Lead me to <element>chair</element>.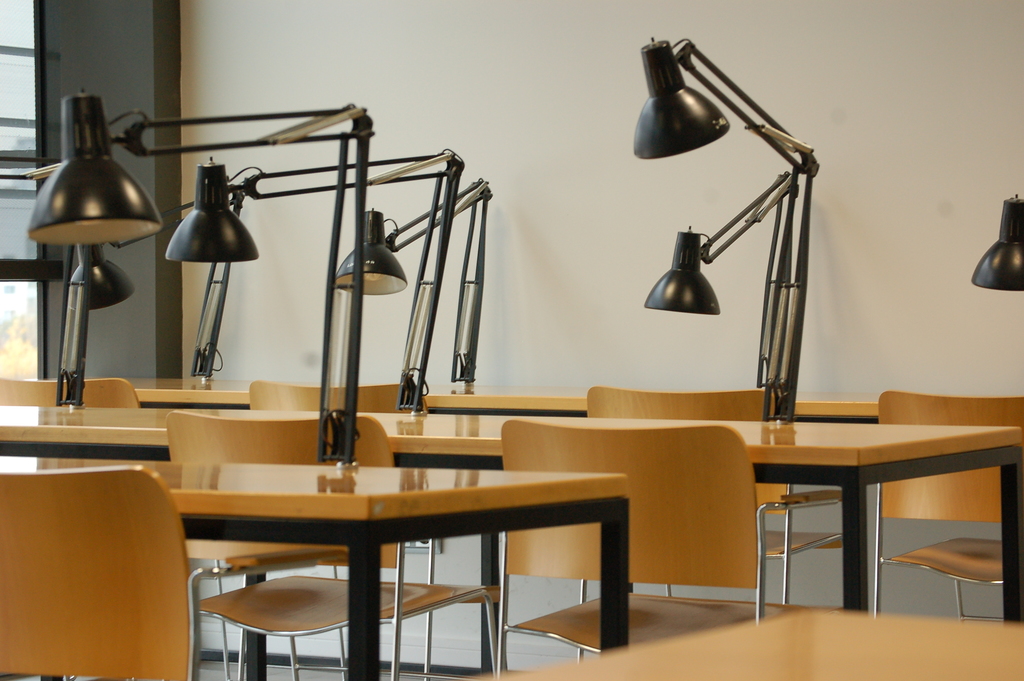
Lead to [left=494, top=422, right=838, bottom=680].
